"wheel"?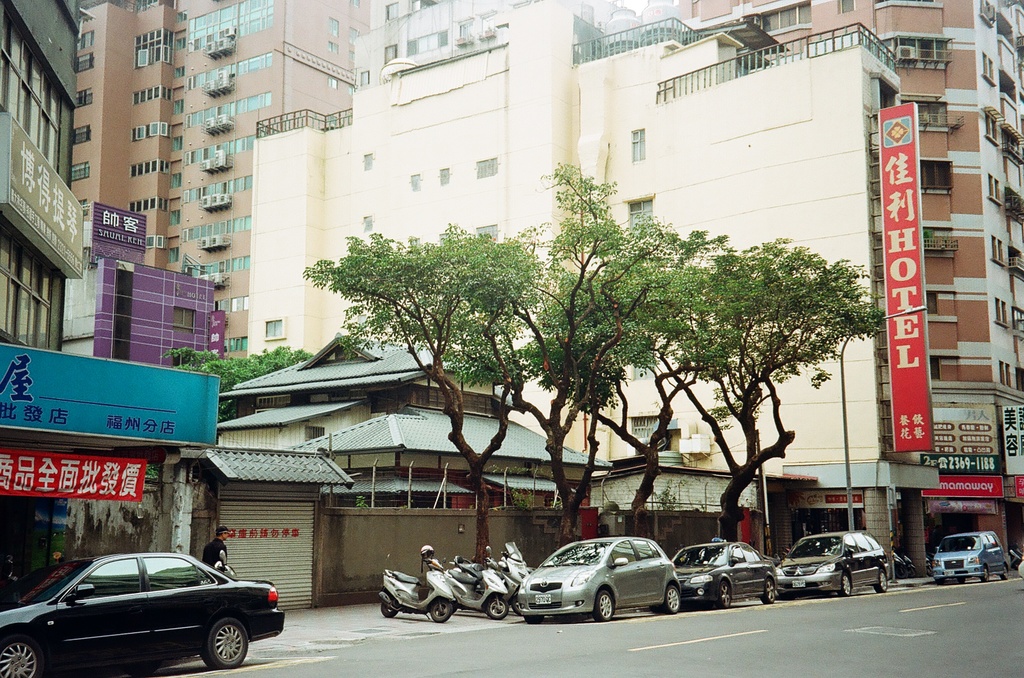
l=525, t=616, r=545, b=625
